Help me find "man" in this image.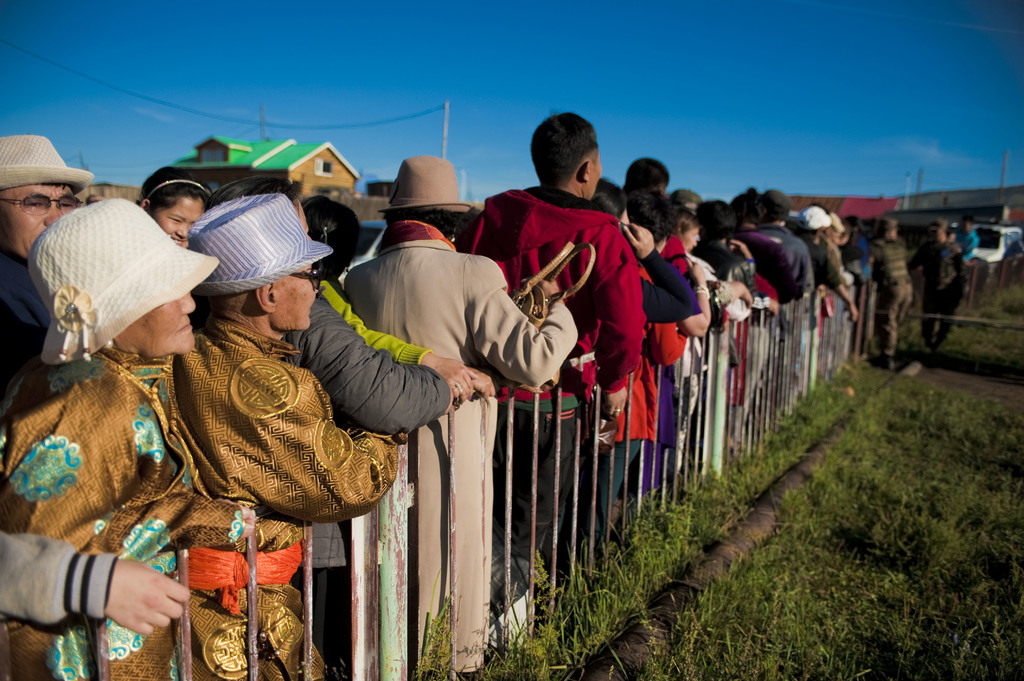
Found it: [455, 104, 652, 597].
